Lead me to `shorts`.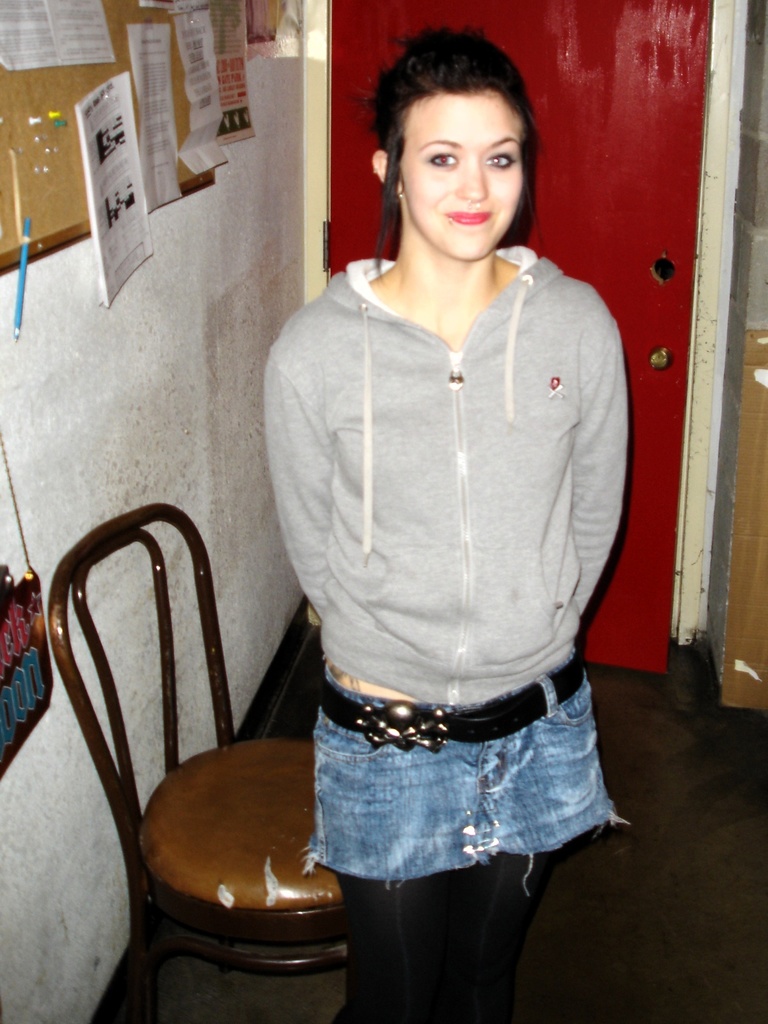
Lead to (304, 719, 599, 894).
